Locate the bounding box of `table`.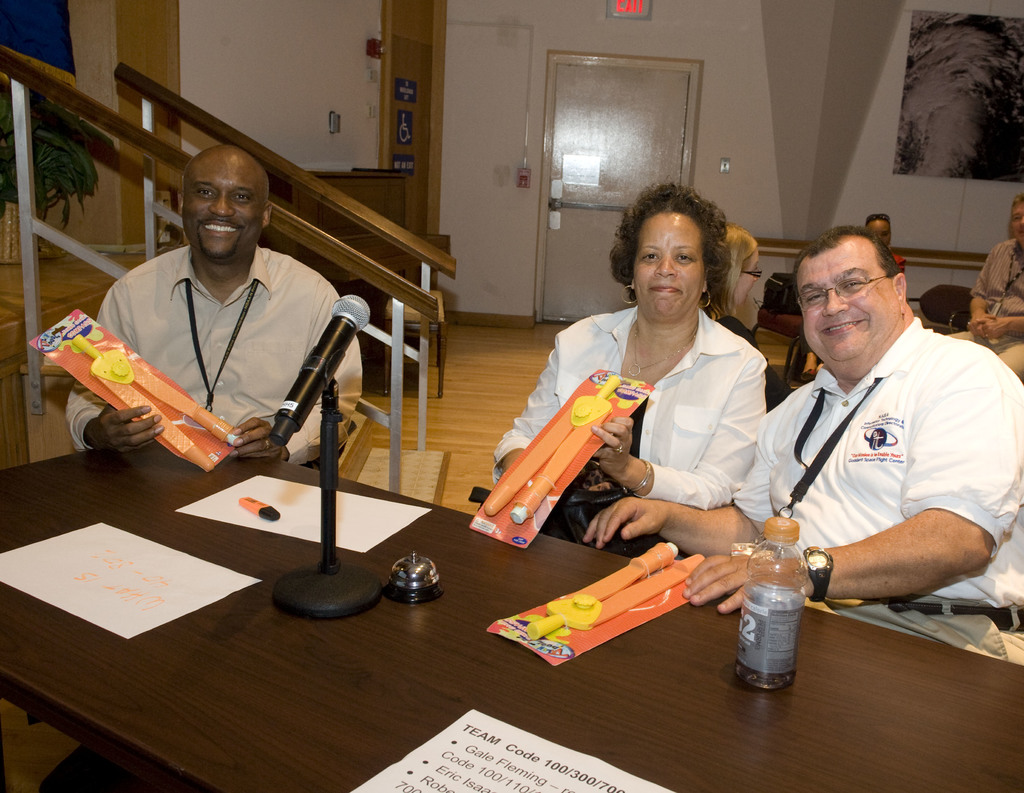
Bounding box: [2,382,852,780].
